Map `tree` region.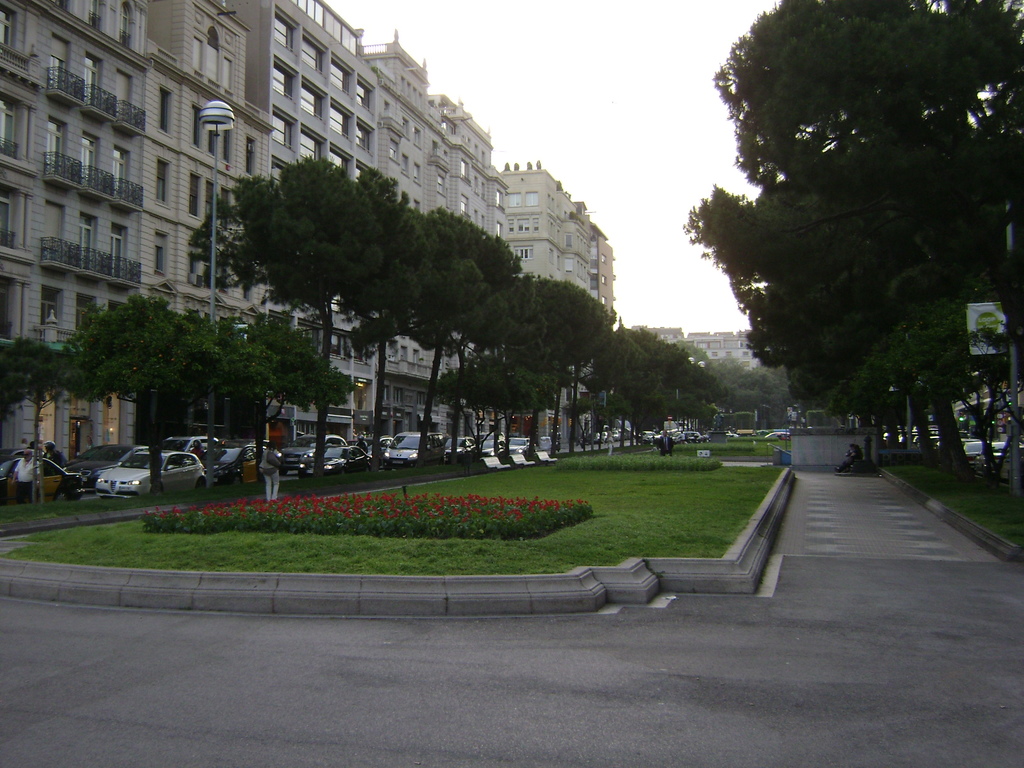
Mapped to Rect(380, 207, 495, 479).
